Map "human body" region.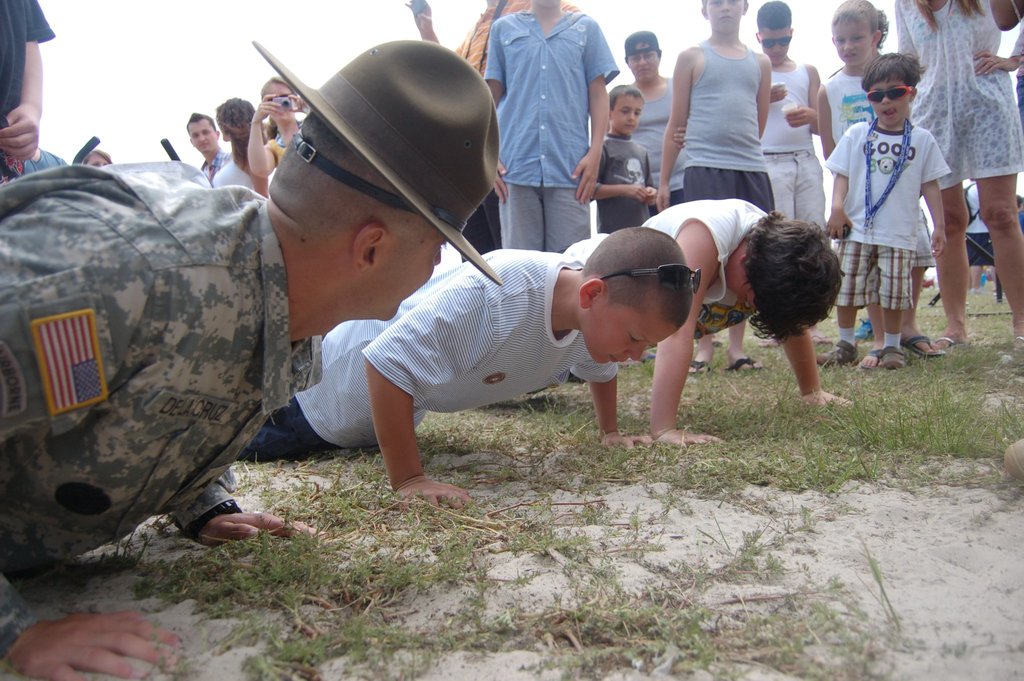
Mapped to [0, 0, 52, 177].
